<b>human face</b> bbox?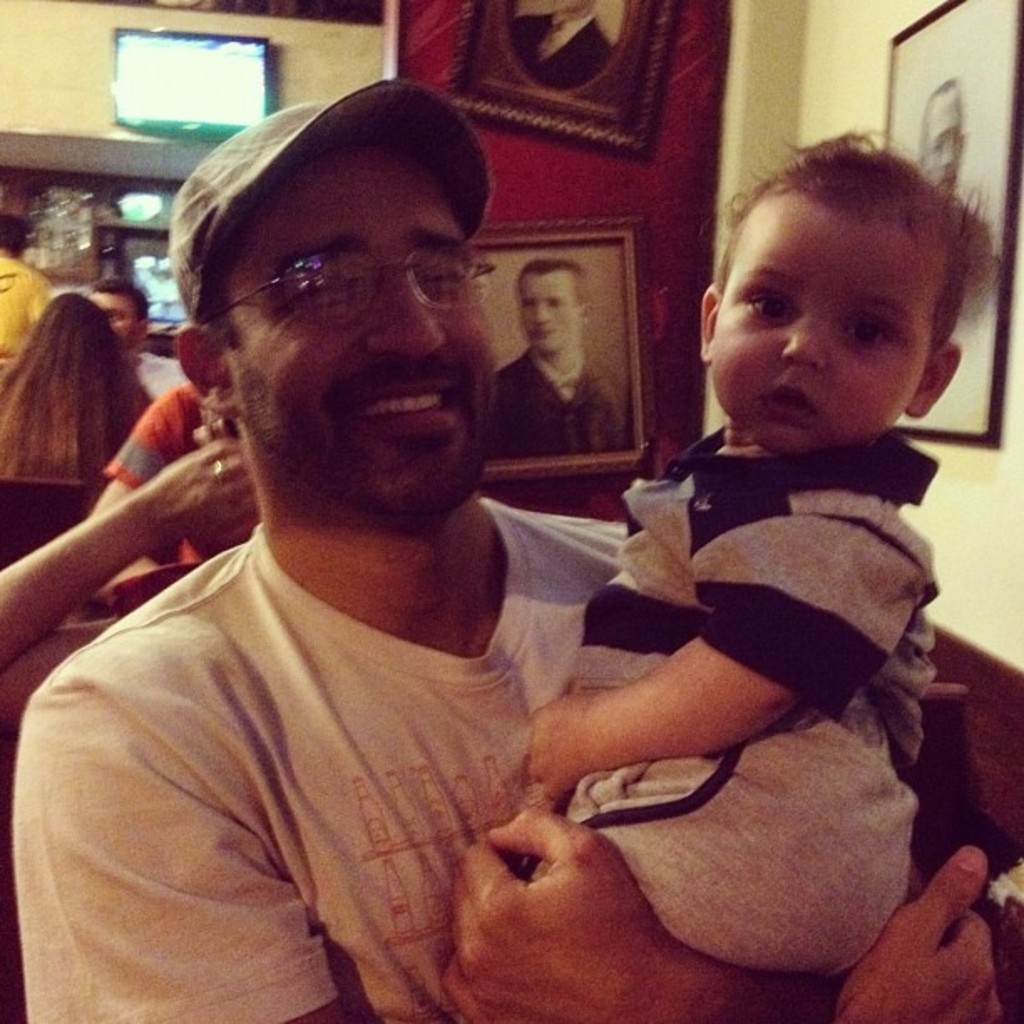
crop(89, 288, 141, 353)
